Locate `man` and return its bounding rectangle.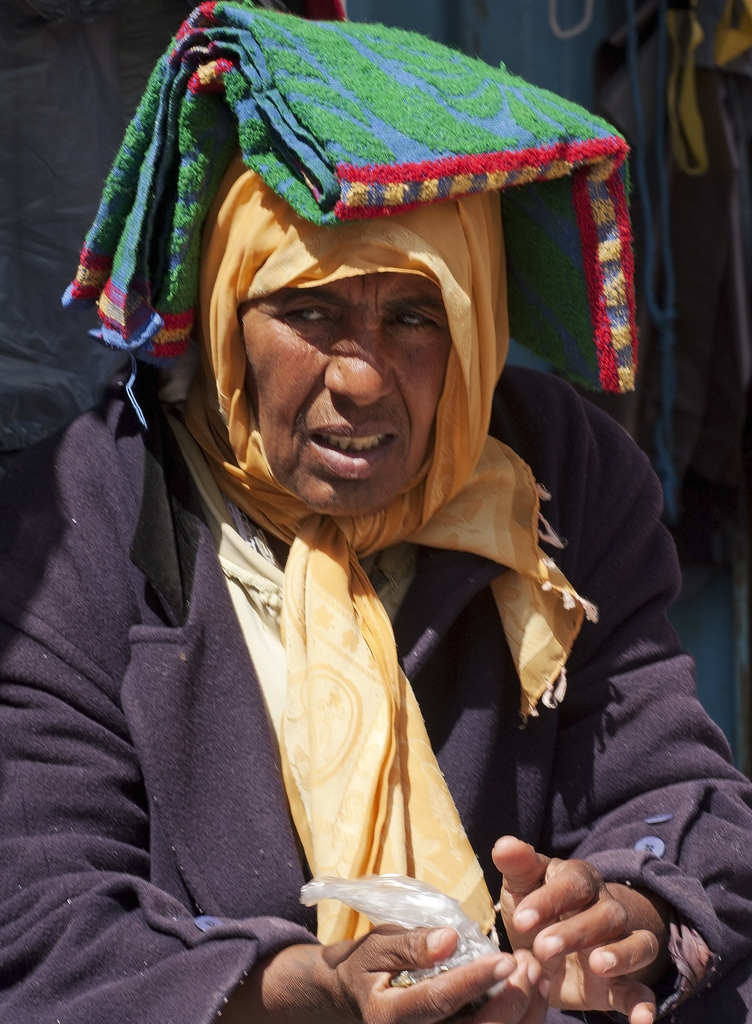
6/45/734/998.
